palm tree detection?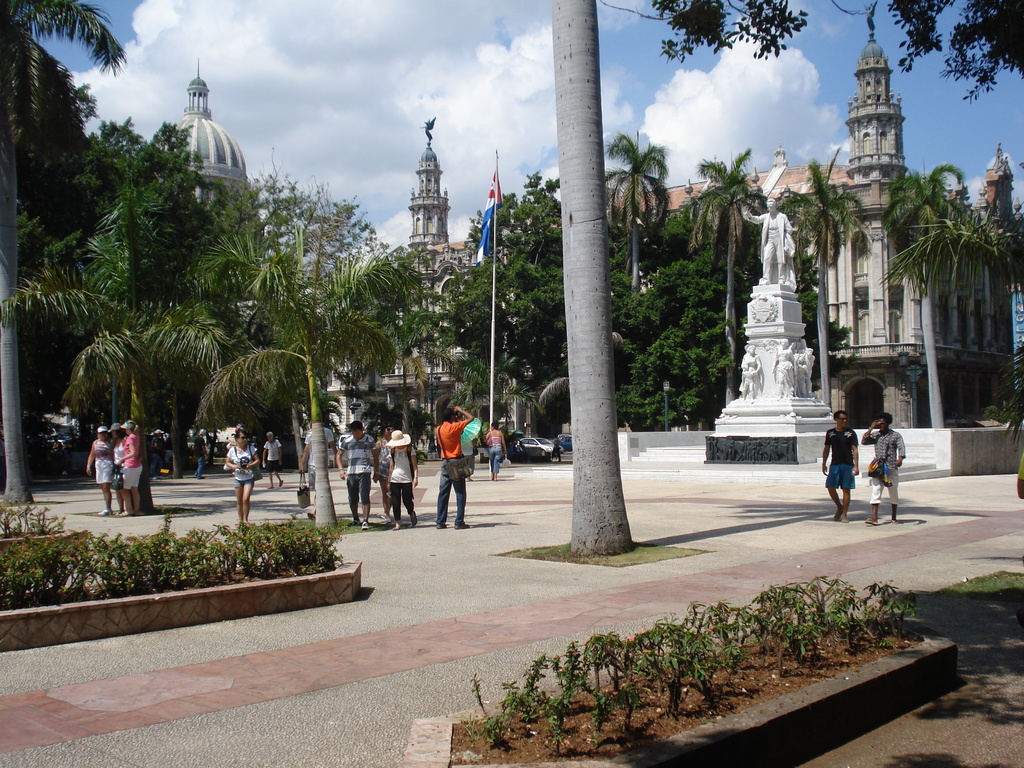
detection(599, 122, 673, 346)
